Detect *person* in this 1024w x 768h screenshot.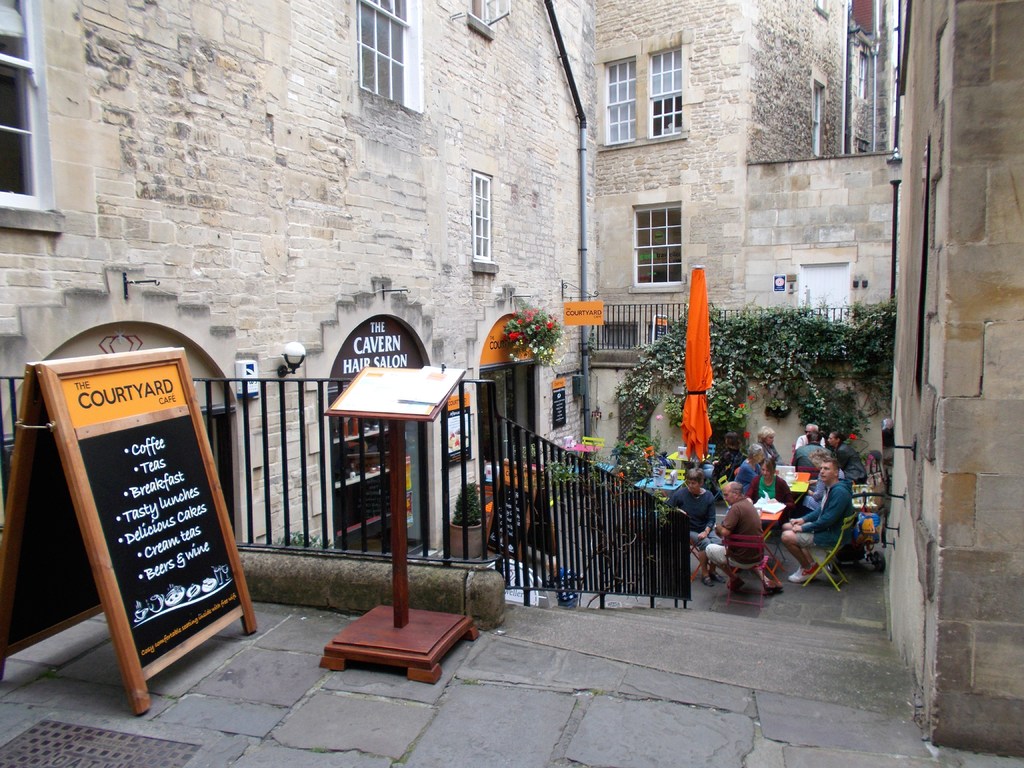
Detection: 748, 458, 787, 541.
